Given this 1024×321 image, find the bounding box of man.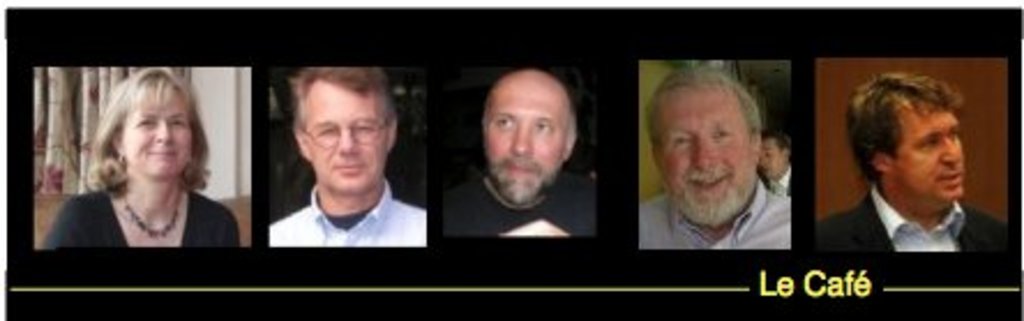
[756,122,796,194].
